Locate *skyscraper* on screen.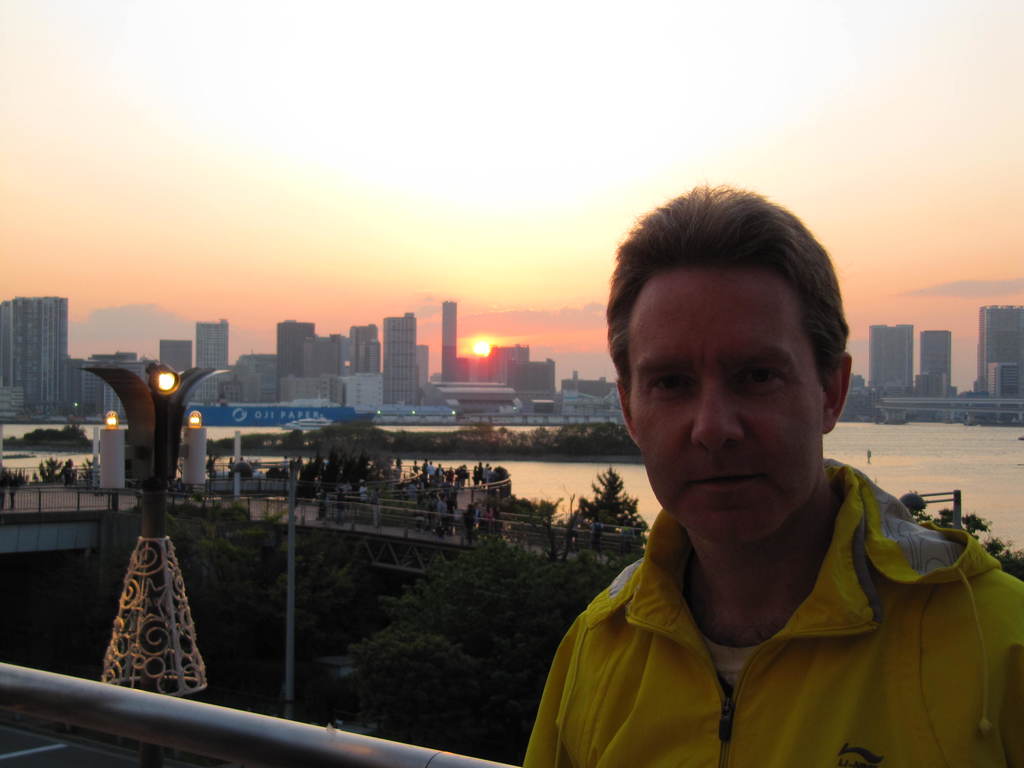
On screen at pyautogui.locateOnScreen(440, 301, 463, 381).
